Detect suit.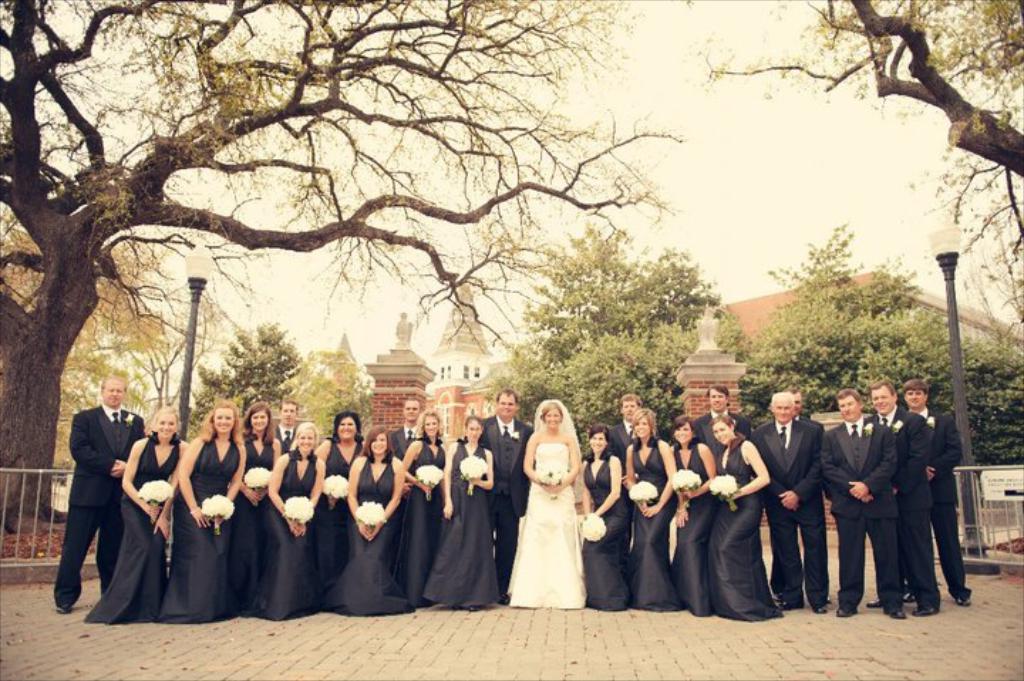
Detected at [x1=698, y1=411, x2=740, y2=451].
